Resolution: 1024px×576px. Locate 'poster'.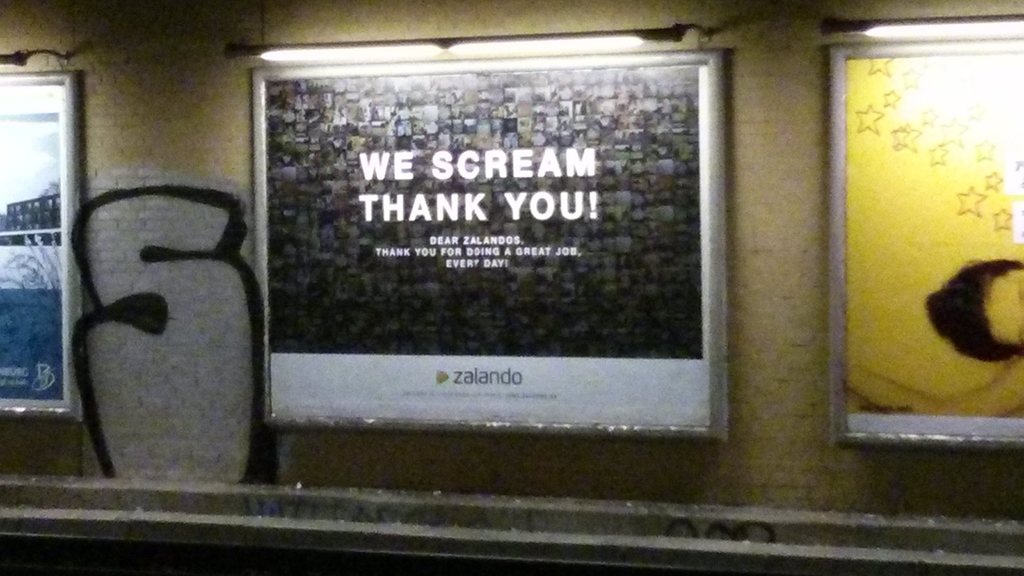
0,68,72,413.
